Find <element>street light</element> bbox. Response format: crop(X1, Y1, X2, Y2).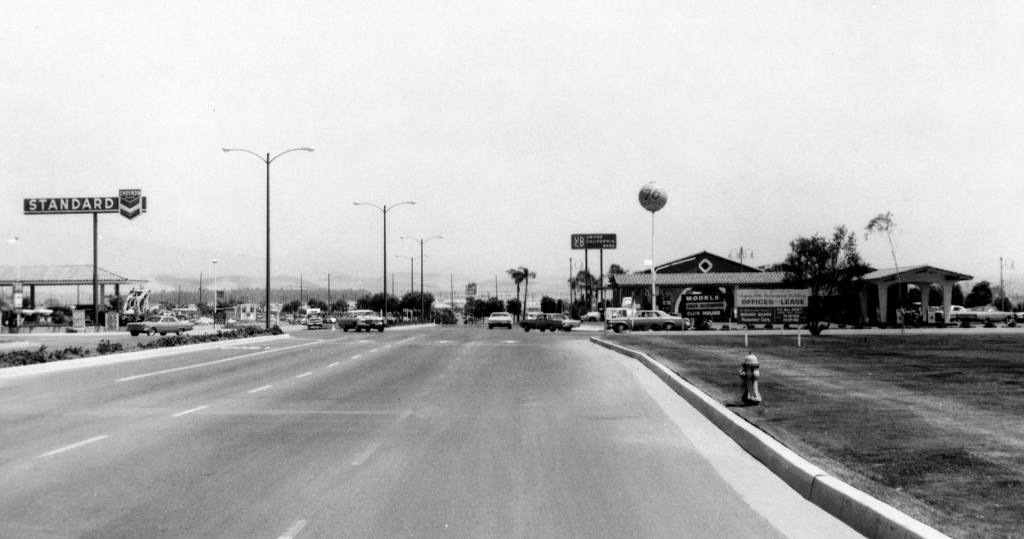
crop(353, 199, 417, 321).
